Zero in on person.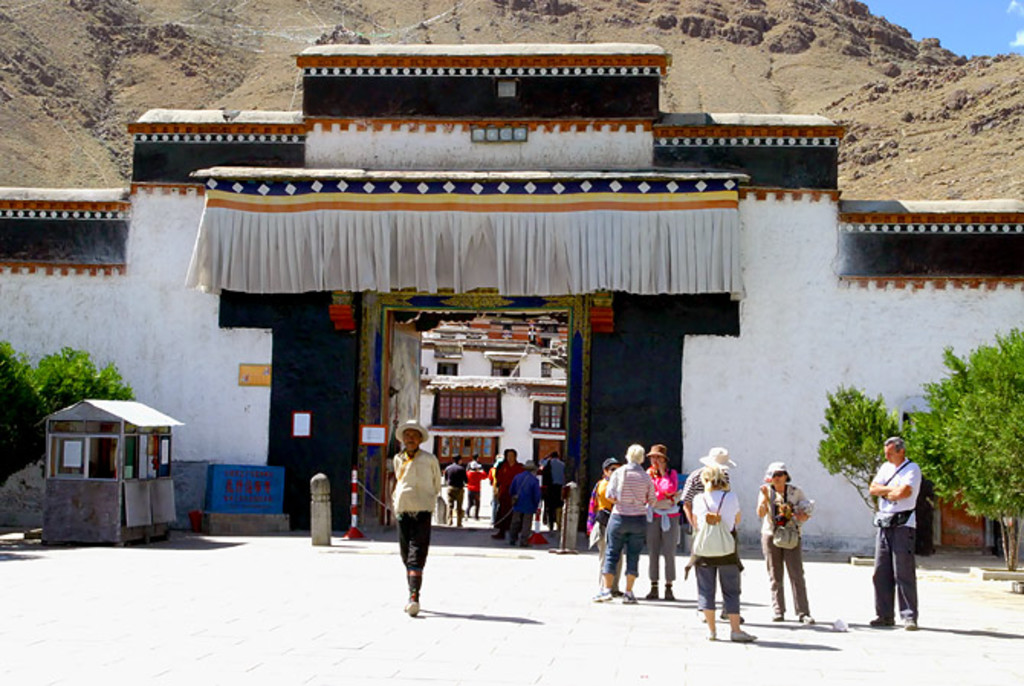
Zeroed in: 442,452,463,526.
